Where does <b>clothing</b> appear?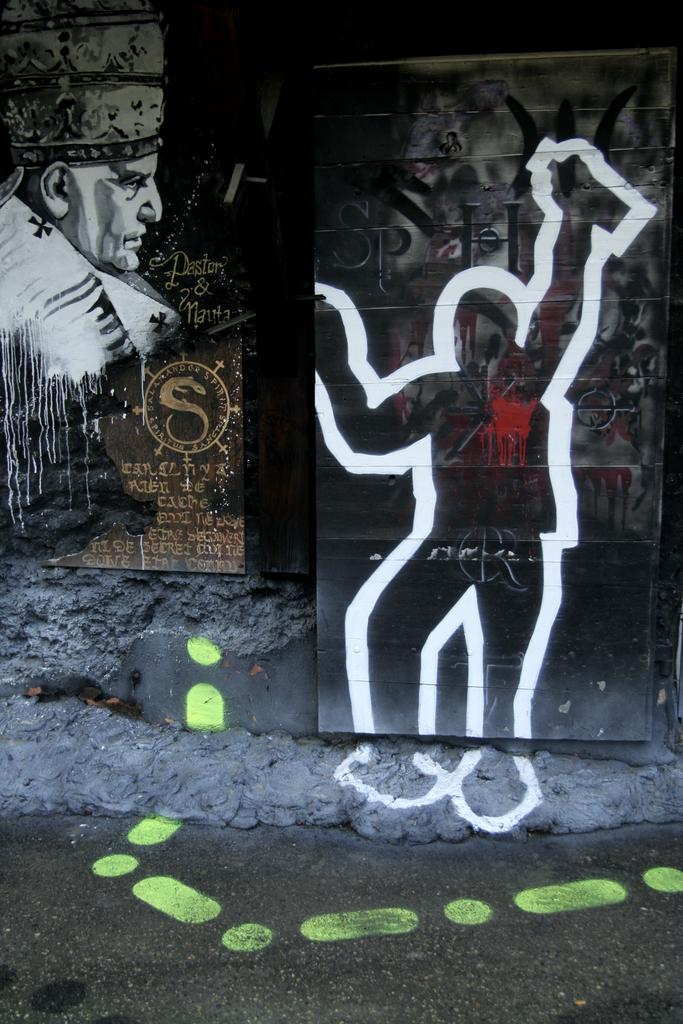
Appears at {"x1": 0, "y1": 192, "x2": 183, "y2": 383}.
